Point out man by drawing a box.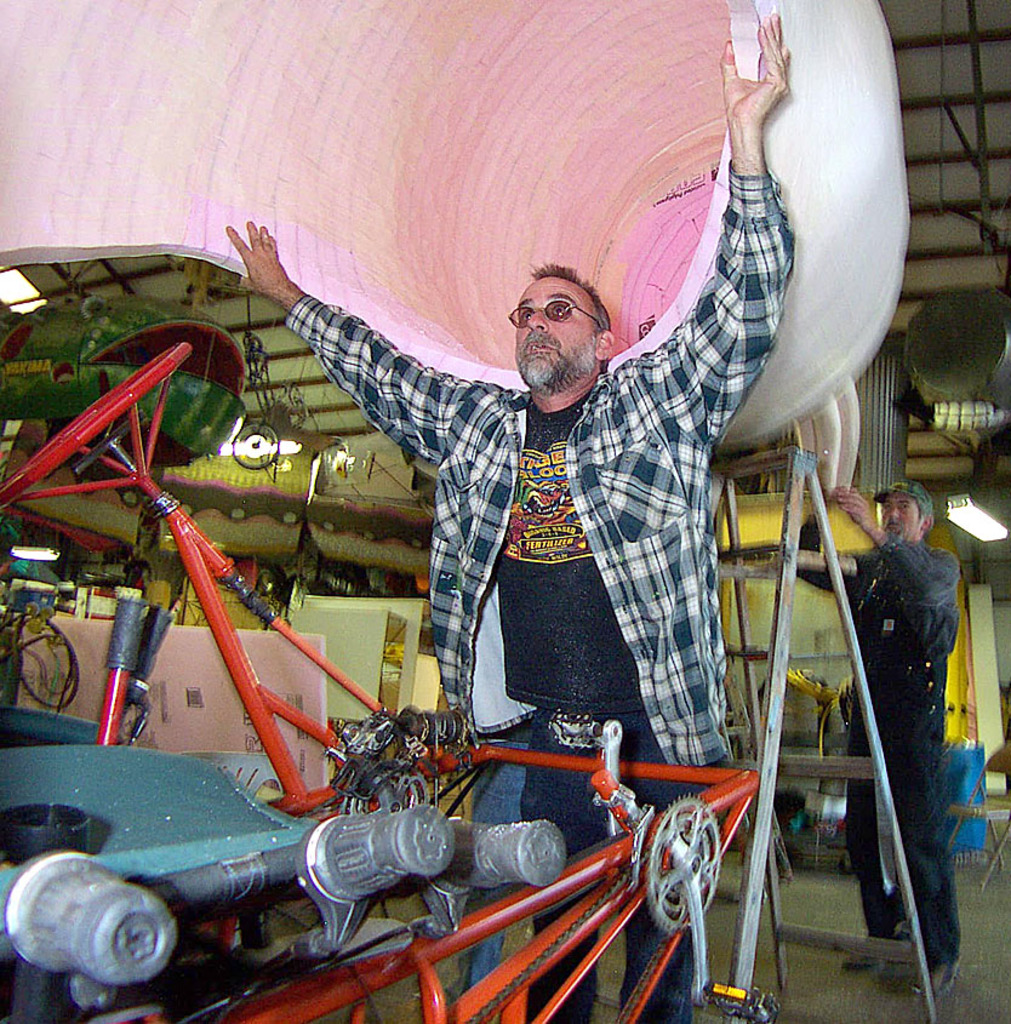
left=761, top=446, right=969, bottom=992.
